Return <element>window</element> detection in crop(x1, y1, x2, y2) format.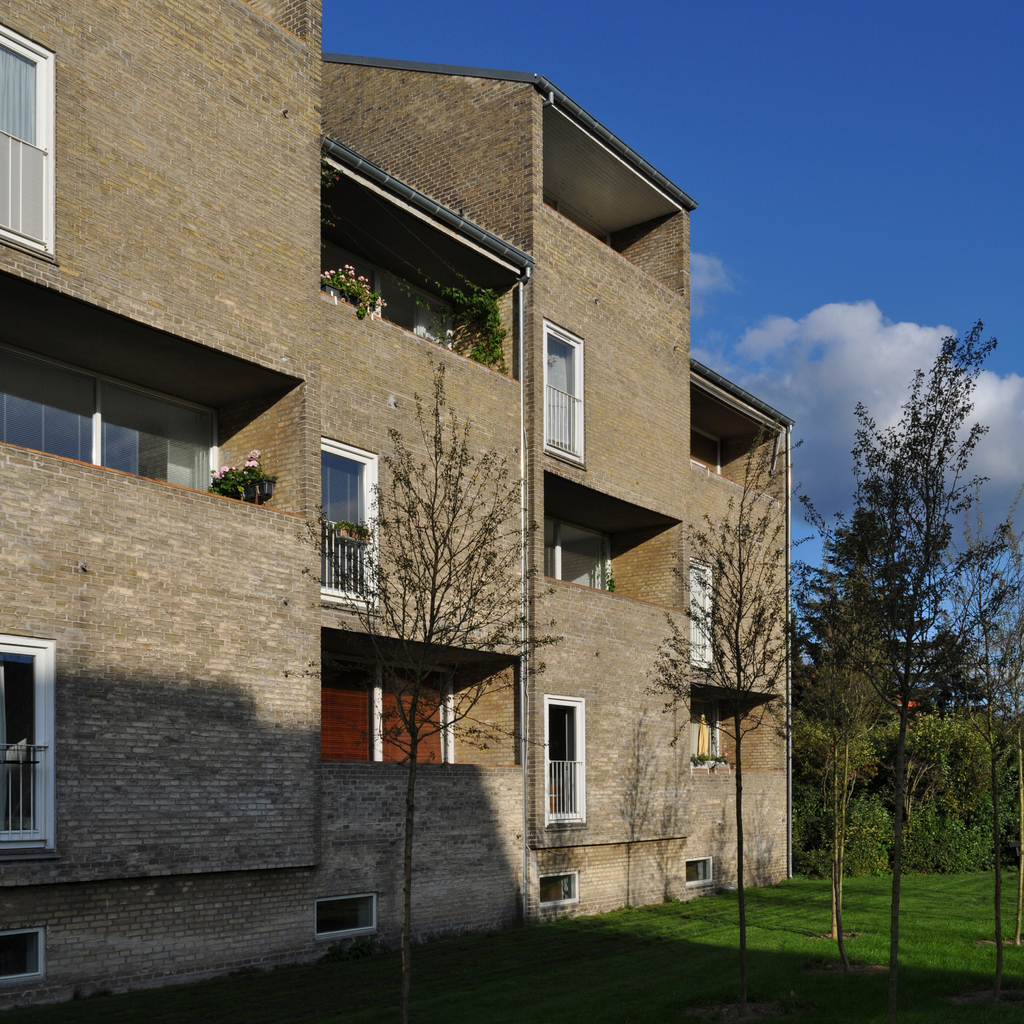
crop(534, 319, 590, 478).
